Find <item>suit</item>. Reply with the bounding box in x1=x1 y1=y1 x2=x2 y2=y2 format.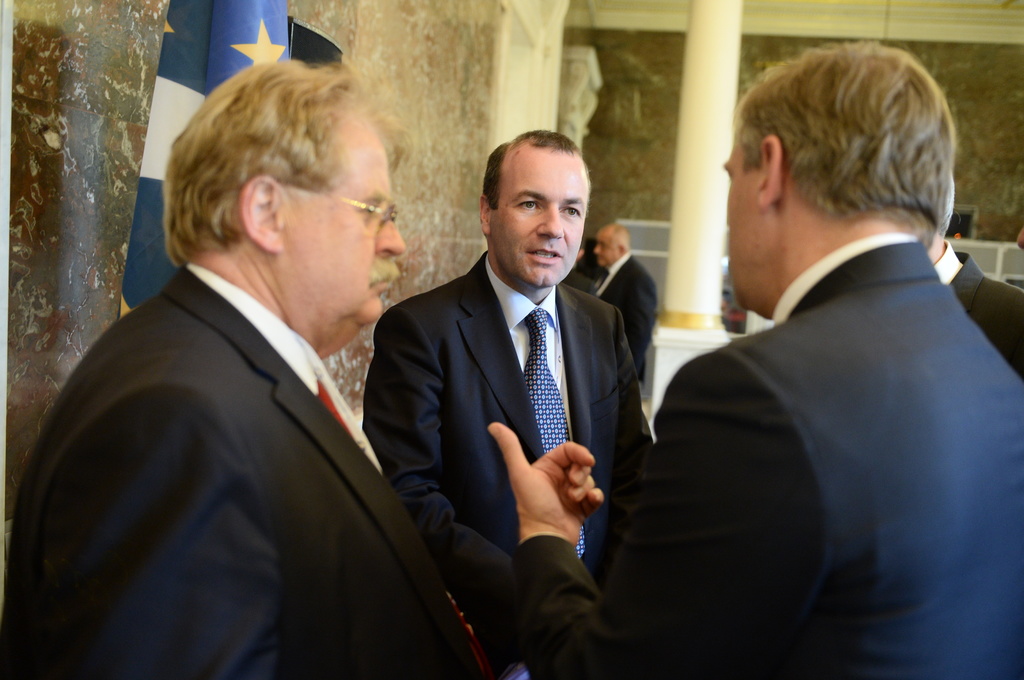
x1=931 y1=240 x2=1023 y2=376.
